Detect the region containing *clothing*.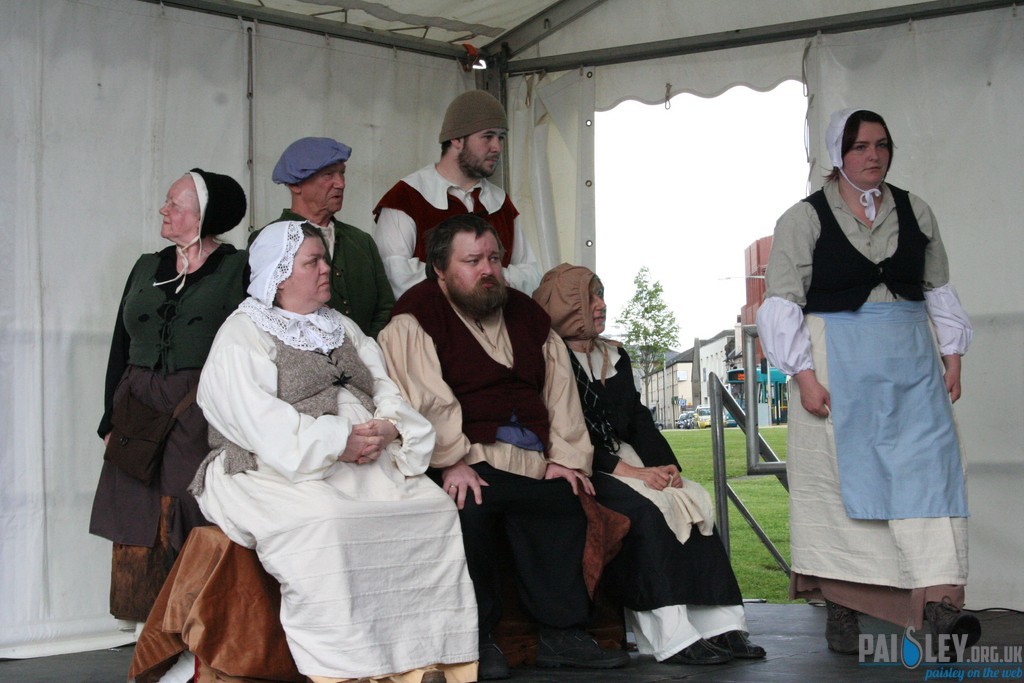
Rect(553, 264, 745, 654).
